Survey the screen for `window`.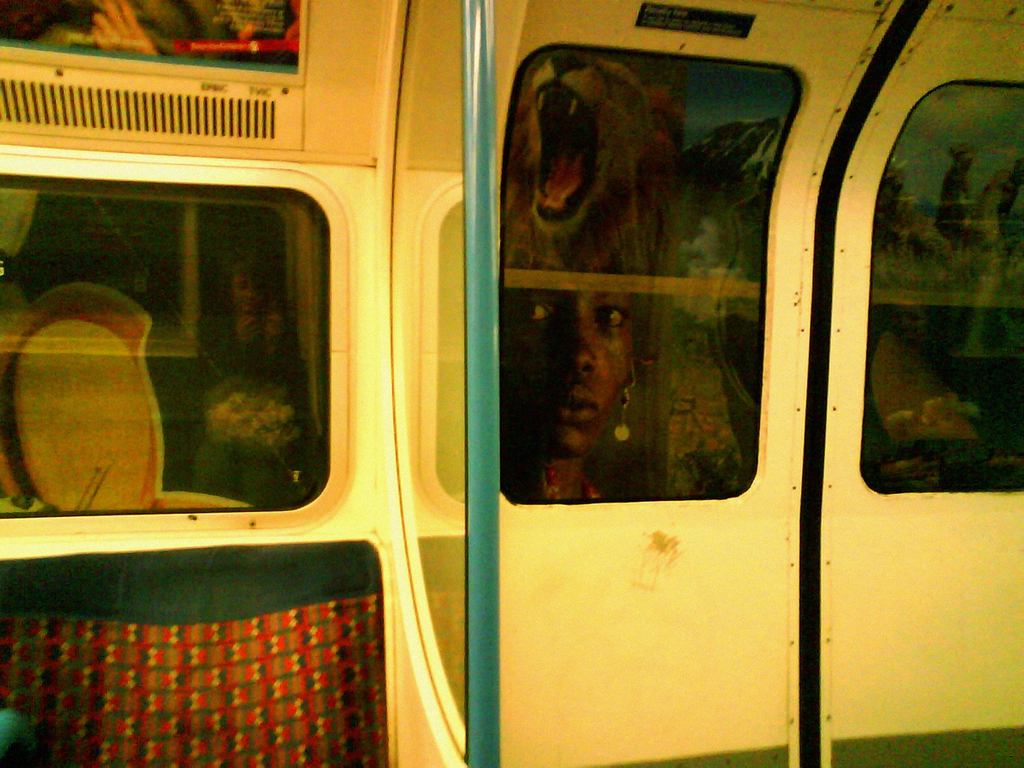
Survey found: box=[852, 78, 1023, 491].
